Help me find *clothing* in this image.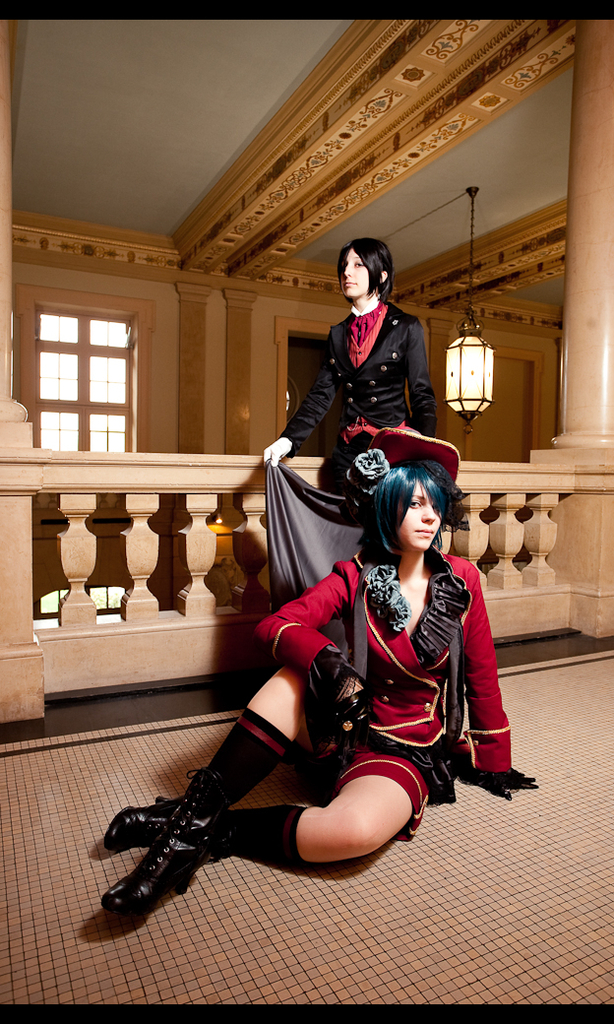
Found it: 241:541:498:833.
